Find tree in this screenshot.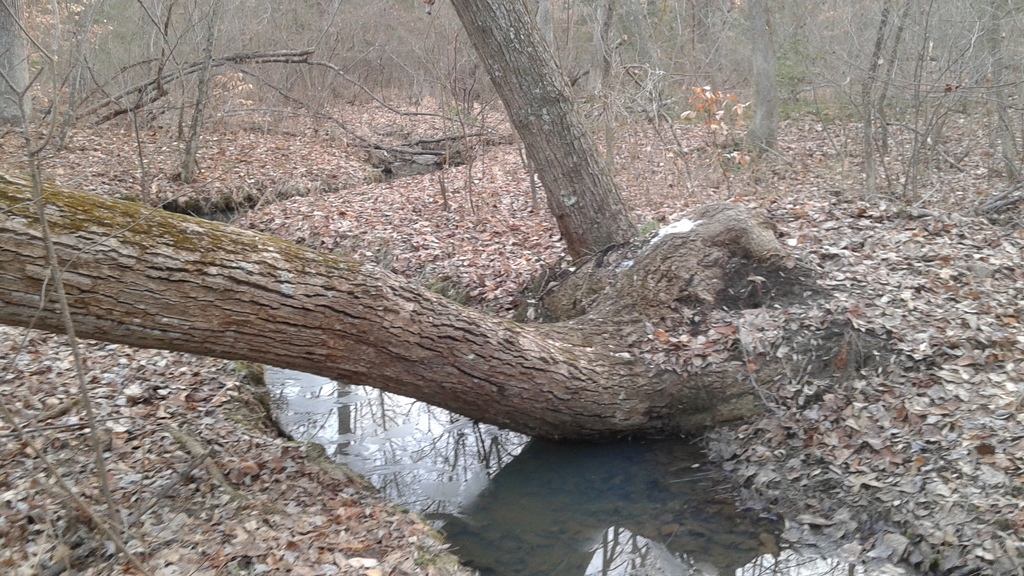
The bounding box for tree is 449, 0, 639, 259.
